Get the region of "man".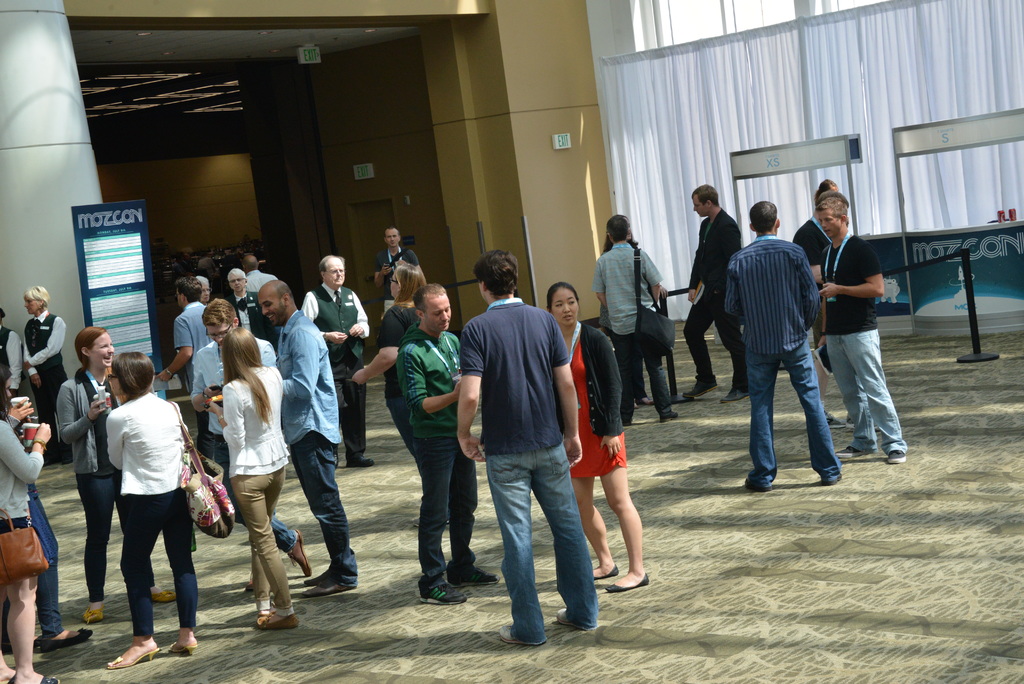
x1=190, y1=298, x2=310, y2=573.
